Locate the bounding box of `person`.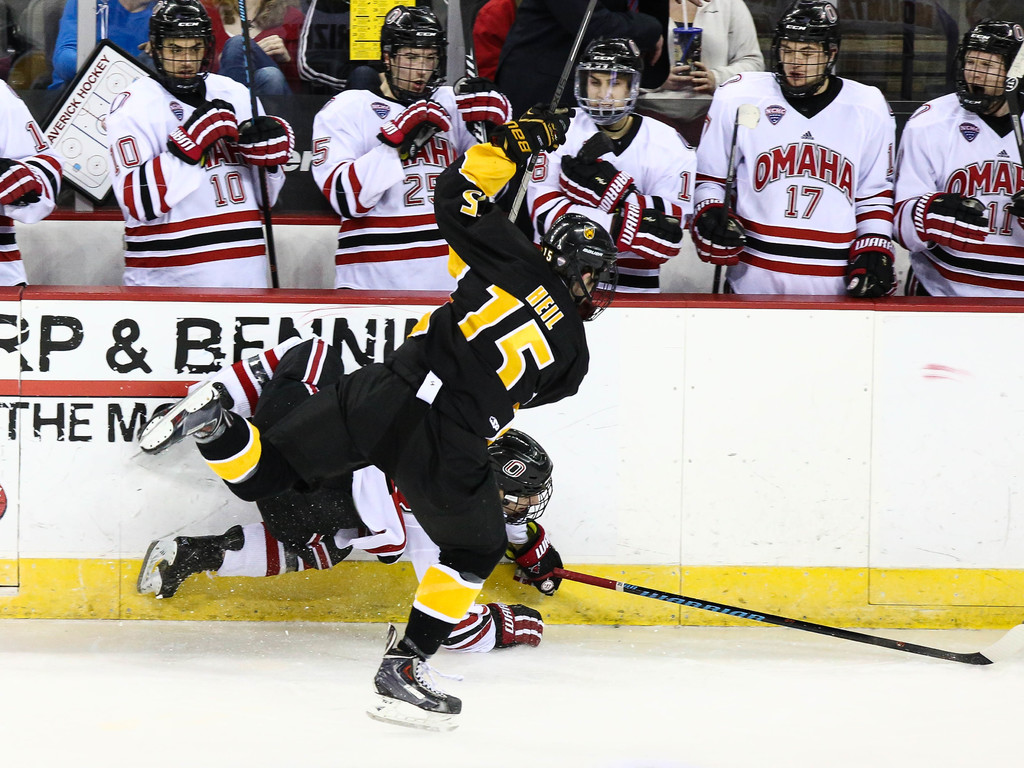
Bounding box: l=692, t=0, r=900, b=297.
